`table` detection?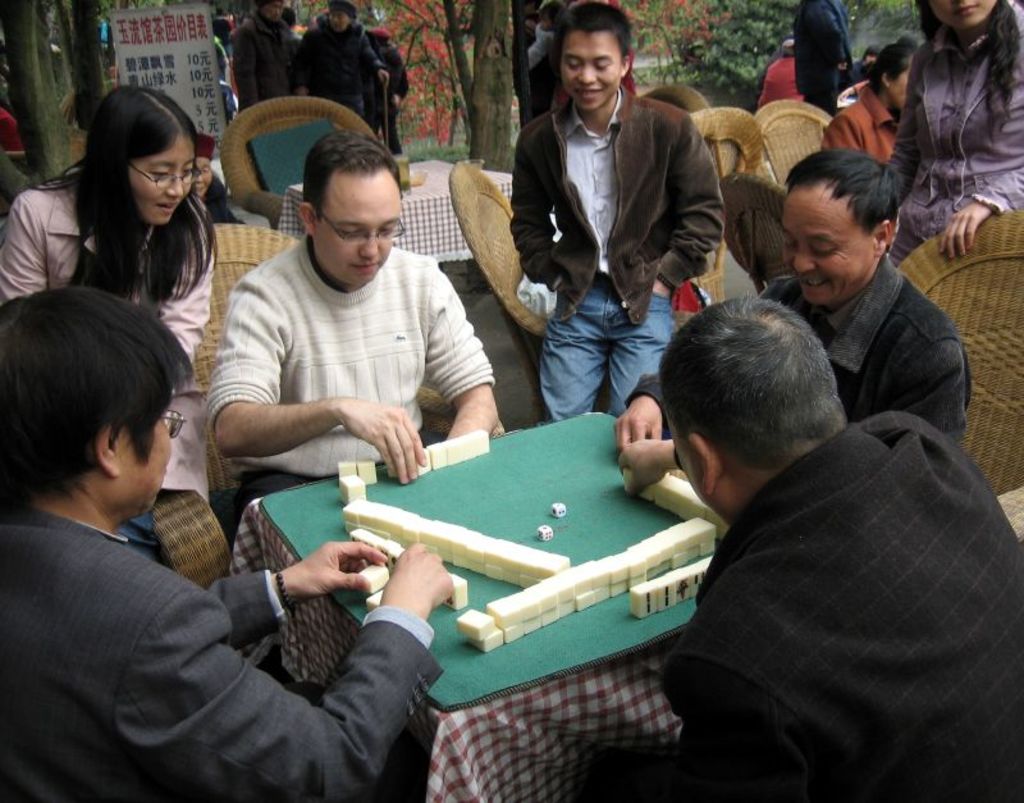
312,396,717,767
